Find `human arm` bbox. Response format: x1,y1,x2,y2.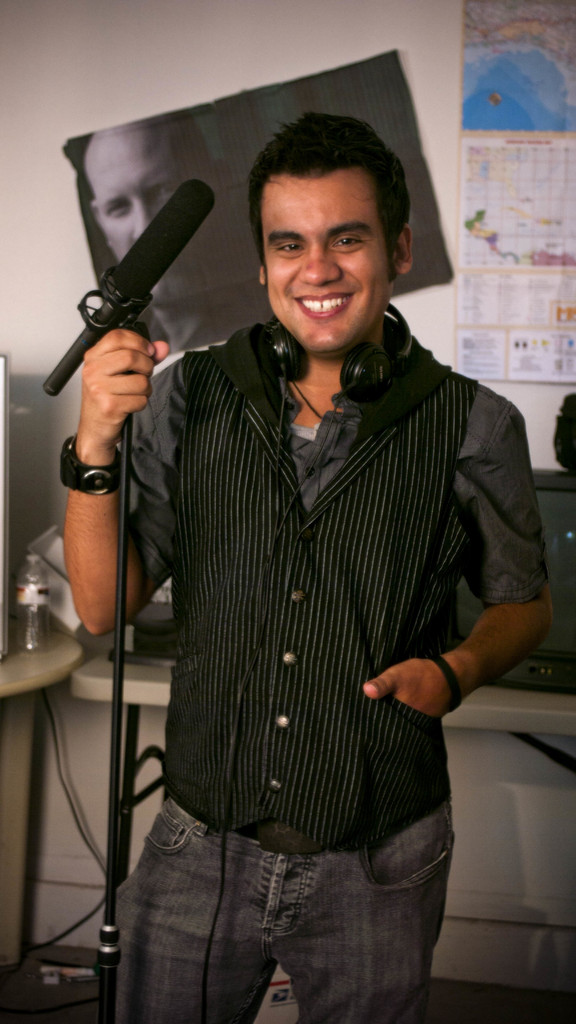
70,335,179,630.
